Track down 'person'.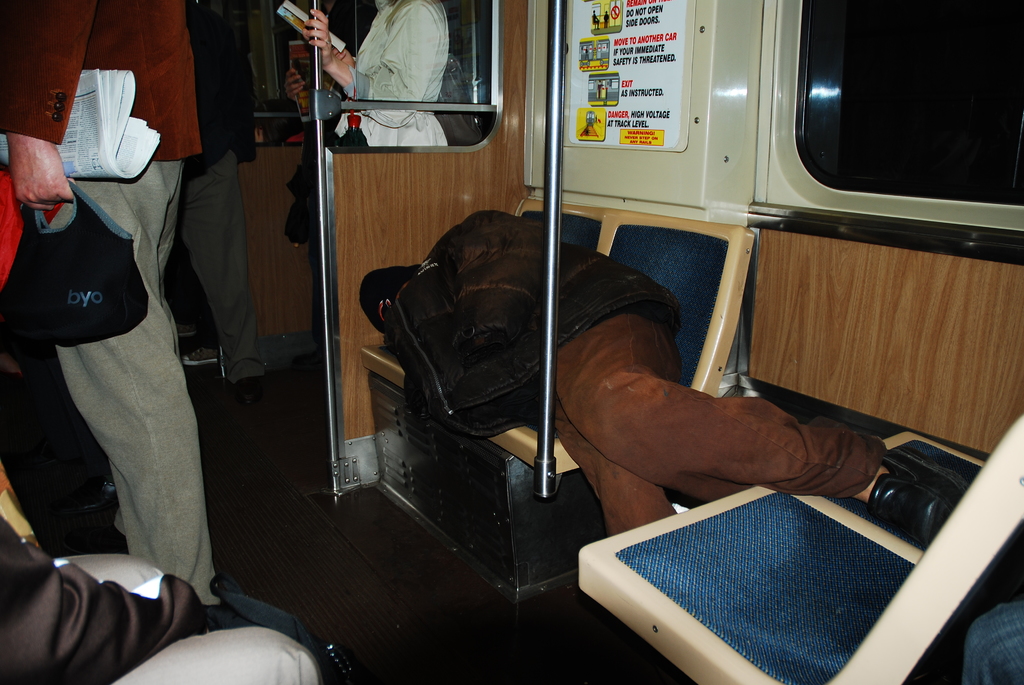
Tracked to box=[0, 0, 228, 625].
